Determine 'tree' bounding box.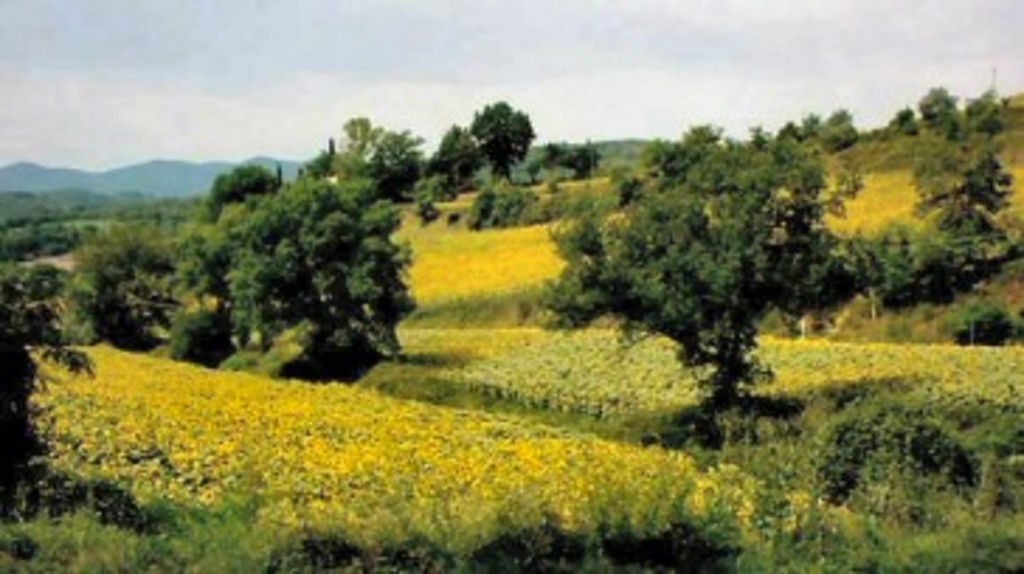
Determined: (left=326, top=110, right=447, bottom=208).
